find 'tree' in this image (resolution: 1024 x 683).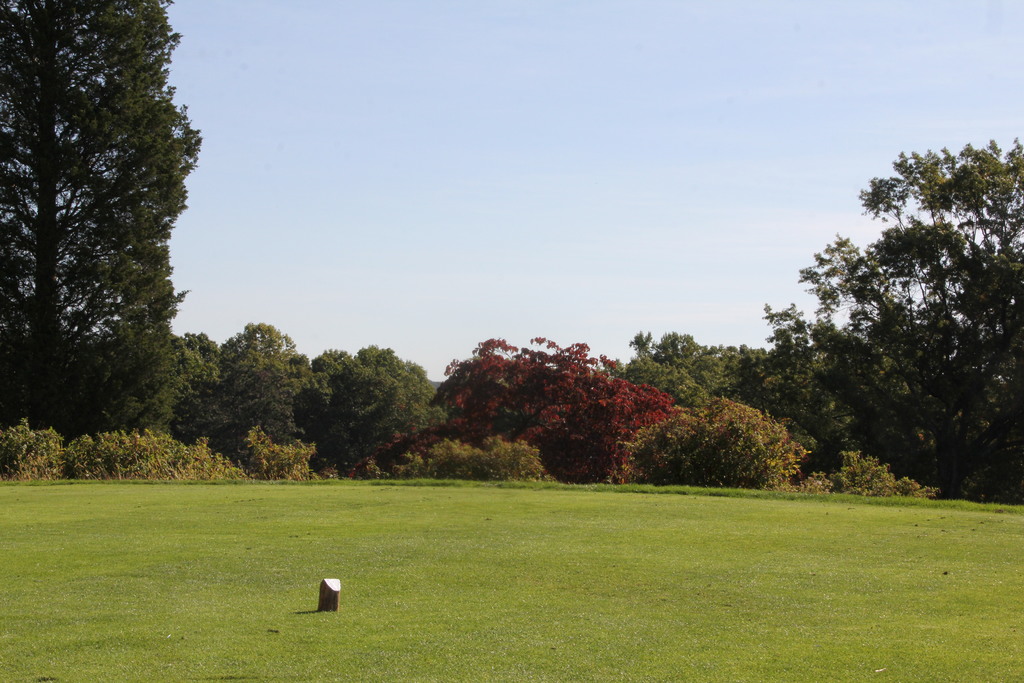
399 429 555 488.
